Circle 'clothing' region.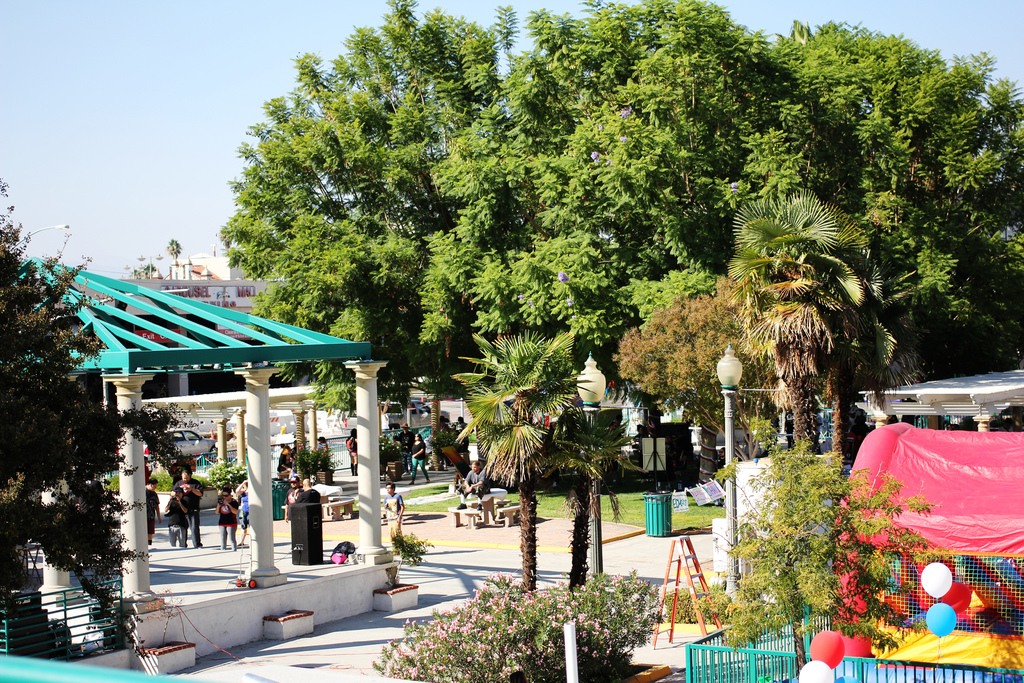
Region: (x1=276, y1=454, x2=292, y2=475).
